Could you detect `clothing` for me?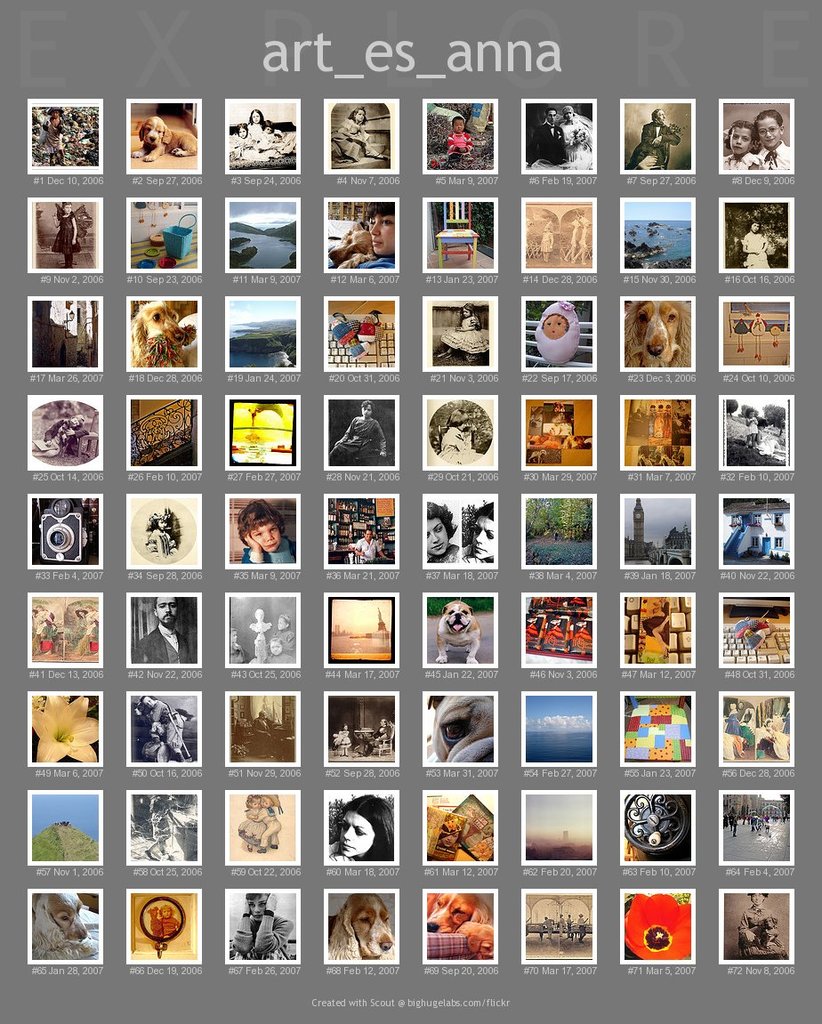
Detection result: {"left": 737, "top": 907, "right": 781, "bottom": 953}.
